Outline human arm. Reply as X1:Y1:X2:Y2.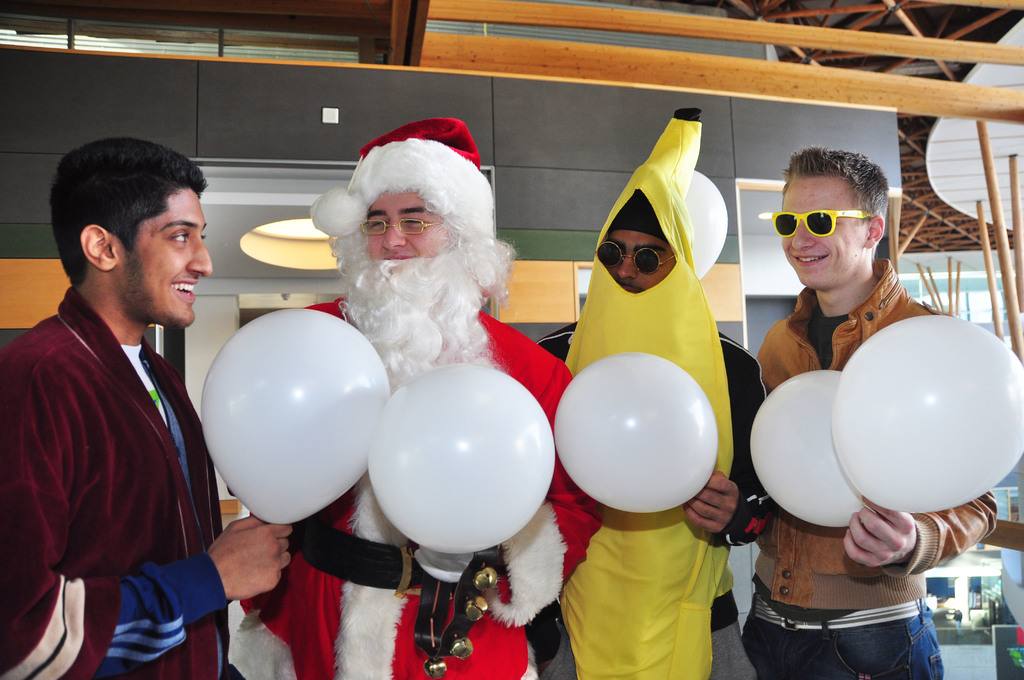
842:489:1000:581.
